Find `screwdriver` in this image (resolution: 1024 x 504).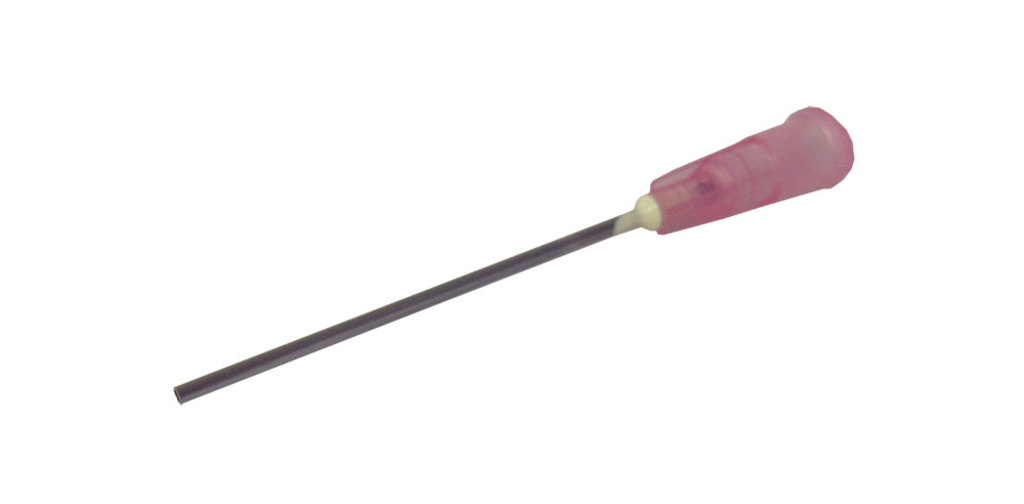
168, 99, 856, 401.
